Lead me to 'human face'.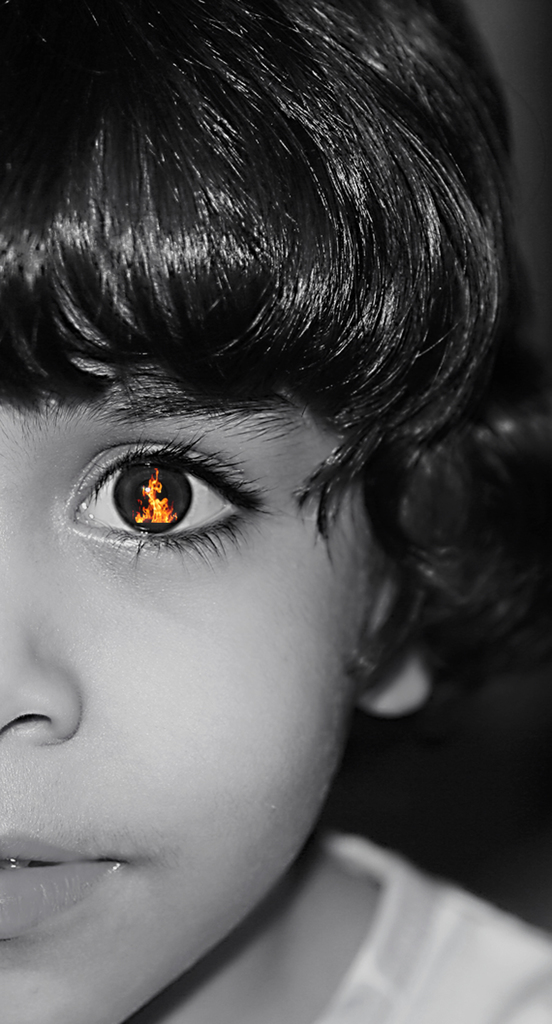
Lead to BBox(1, 240, 360, 1022).
